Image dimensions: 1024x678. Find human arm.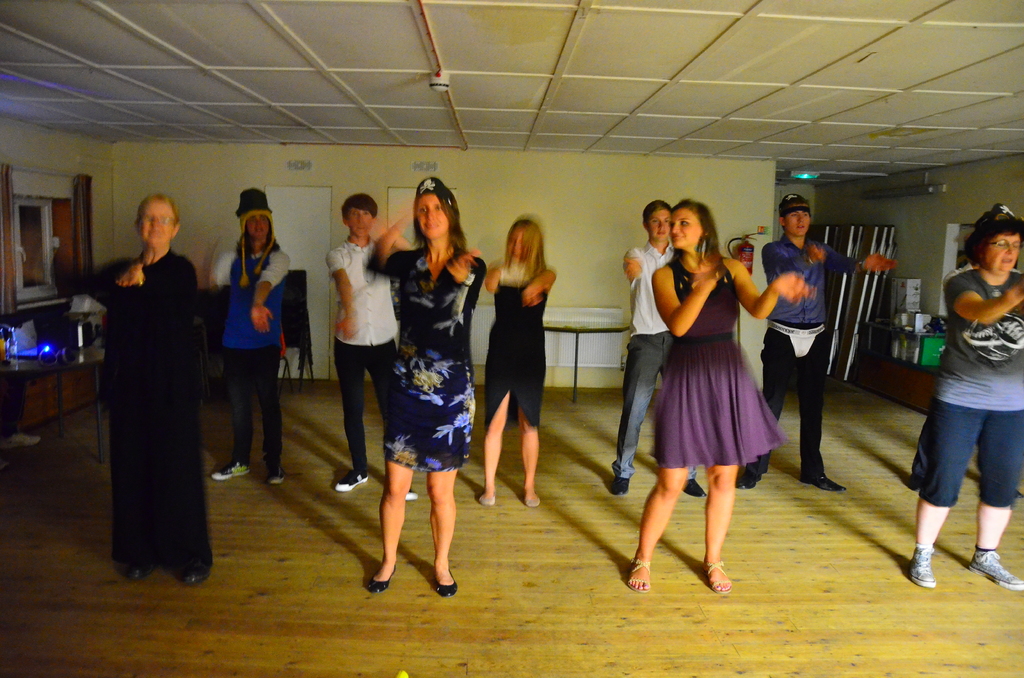
(934, 277, 1023, 325).
